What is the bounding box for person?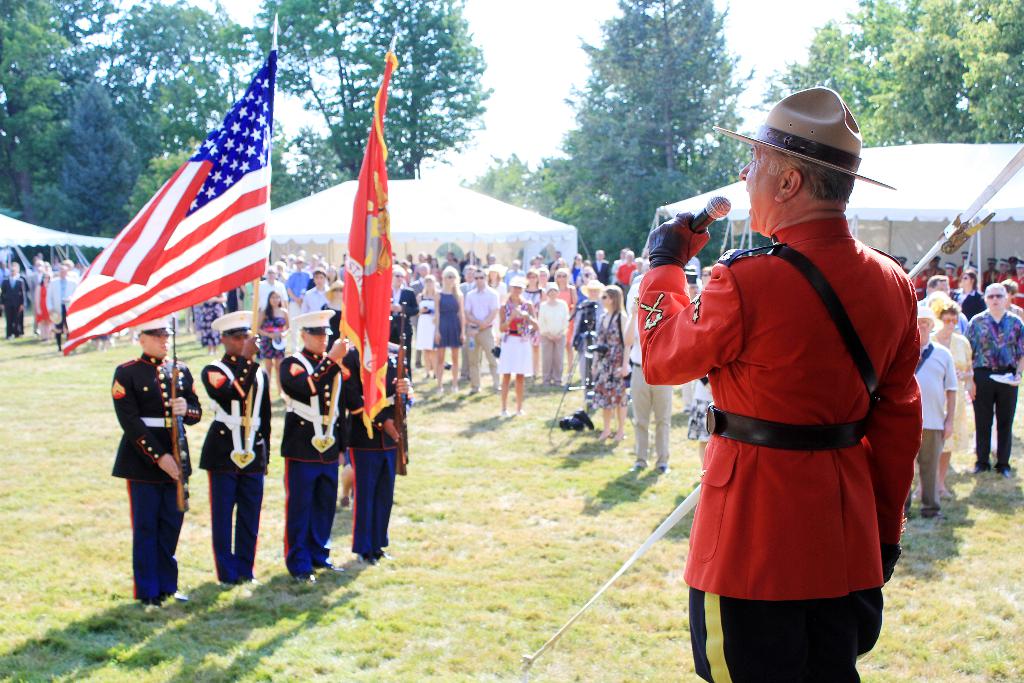
BBox(417, 273, 440, 368).
